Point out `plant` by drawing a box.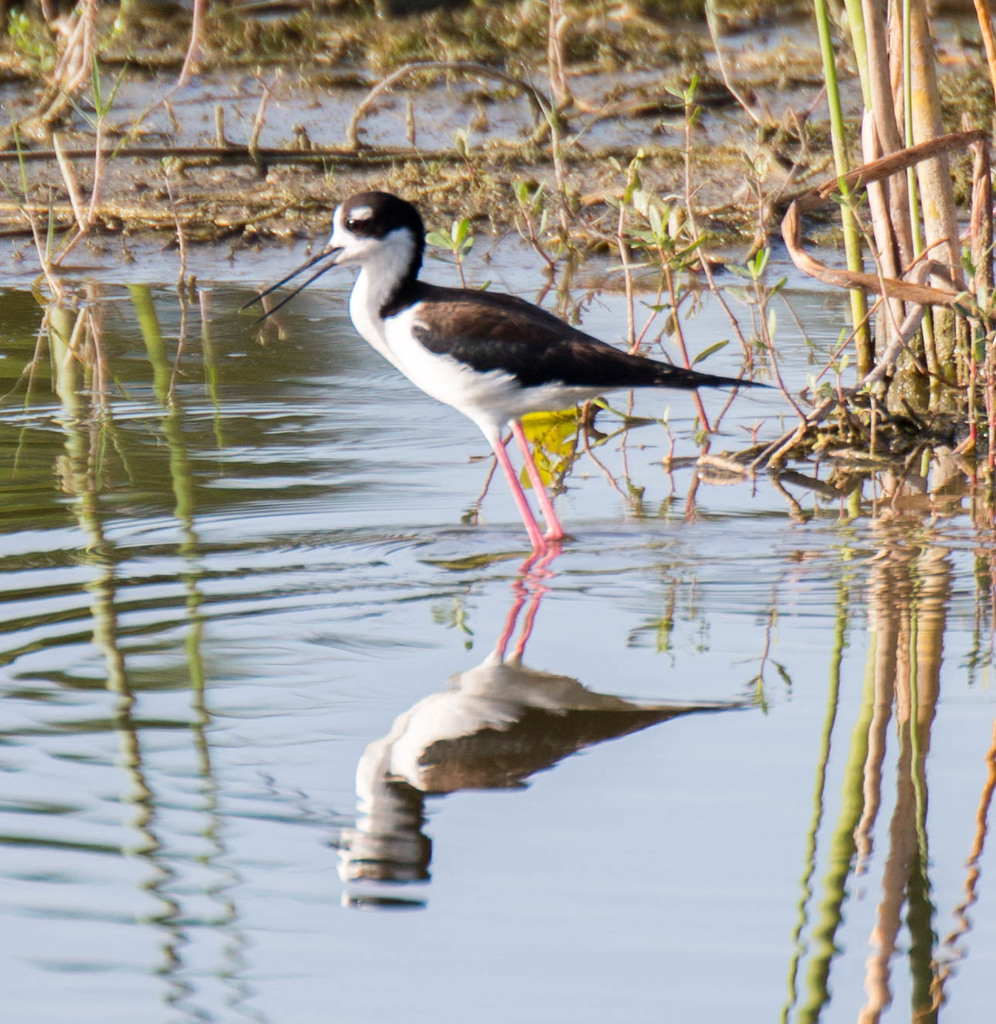
region(457, 168, 651, 499).
